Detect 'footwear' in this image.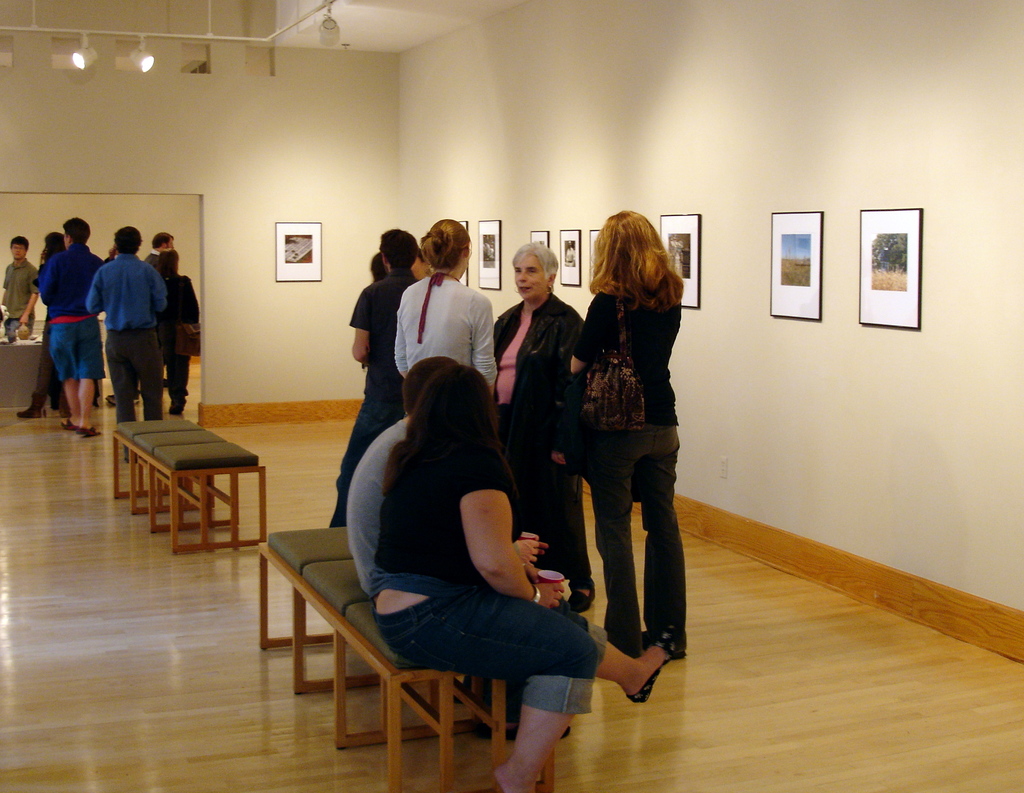
Detection: [left=103, top=392, right=137, bottom=400].
